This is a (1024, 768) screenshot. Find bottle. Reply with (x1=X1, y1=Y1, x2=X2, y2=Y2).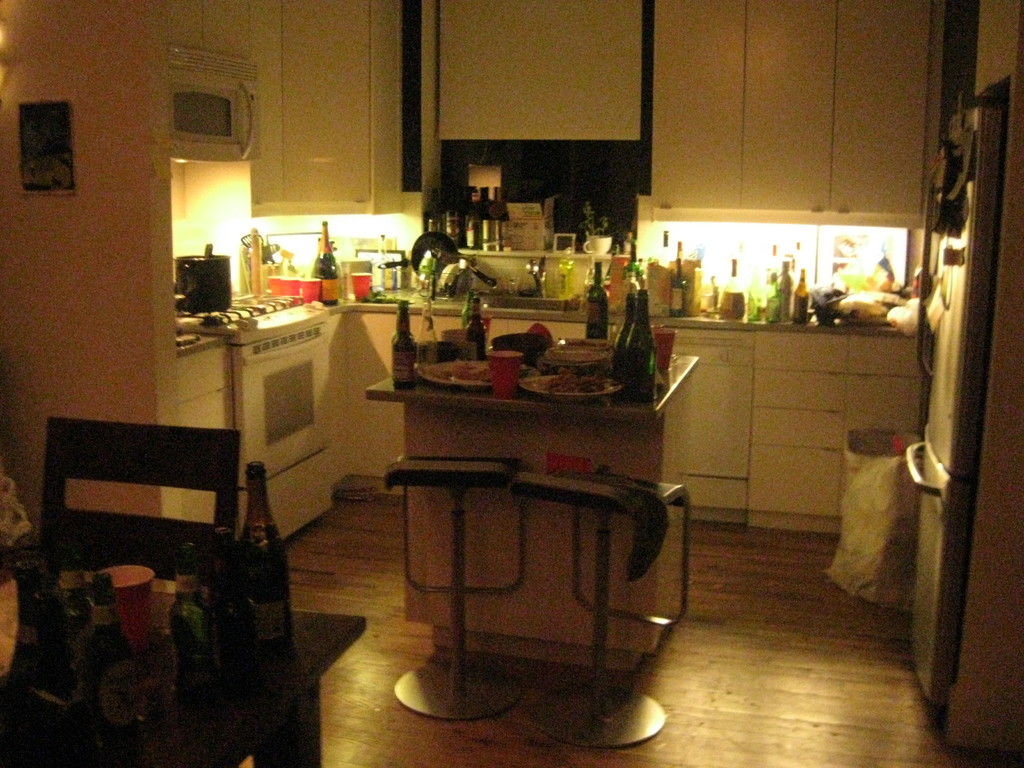
(x1=317, y1=219, x2=339, y2=306).
